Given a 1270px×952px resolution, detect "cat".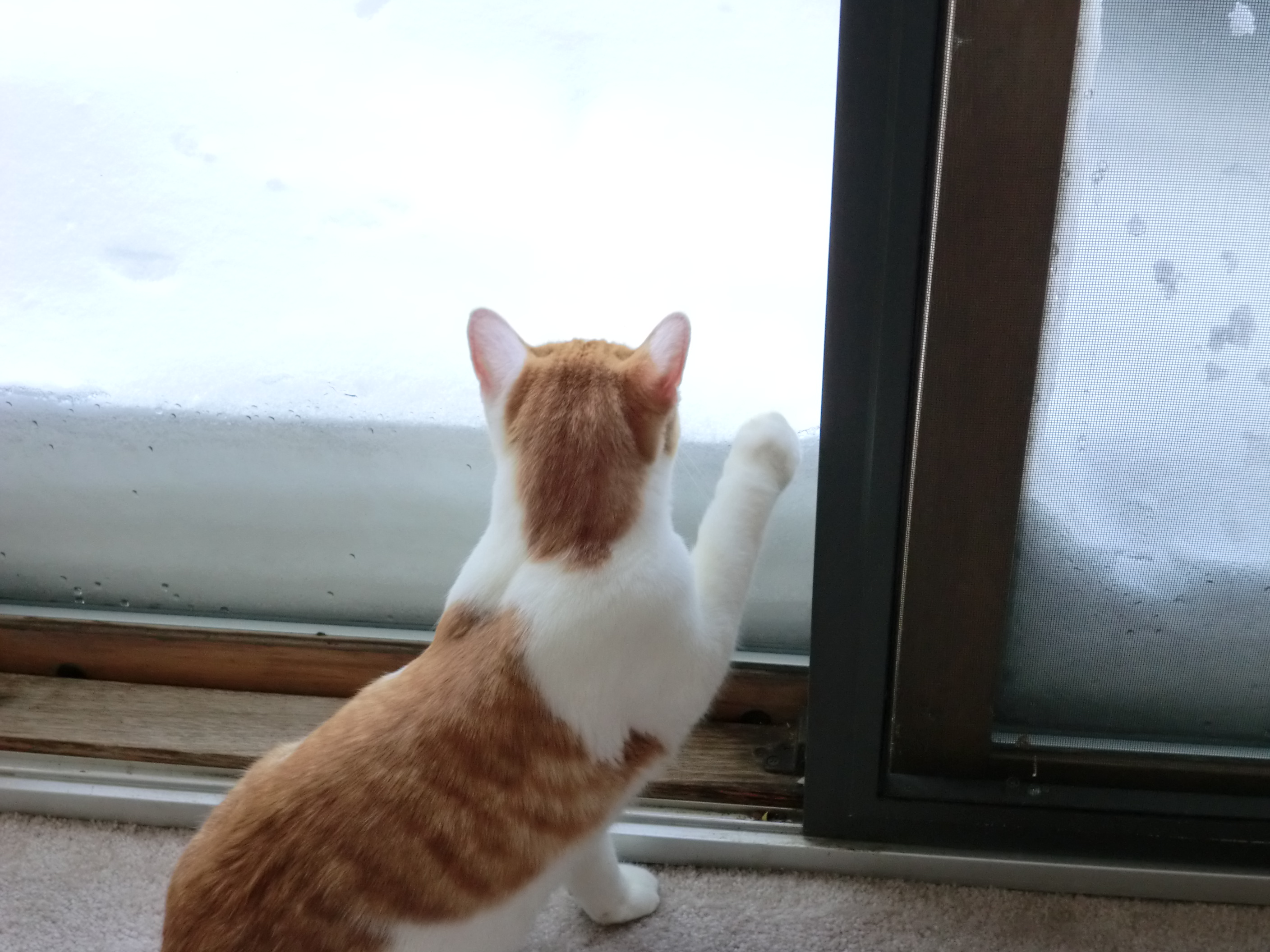
left=74, top=138, right=362, bottom=429.
